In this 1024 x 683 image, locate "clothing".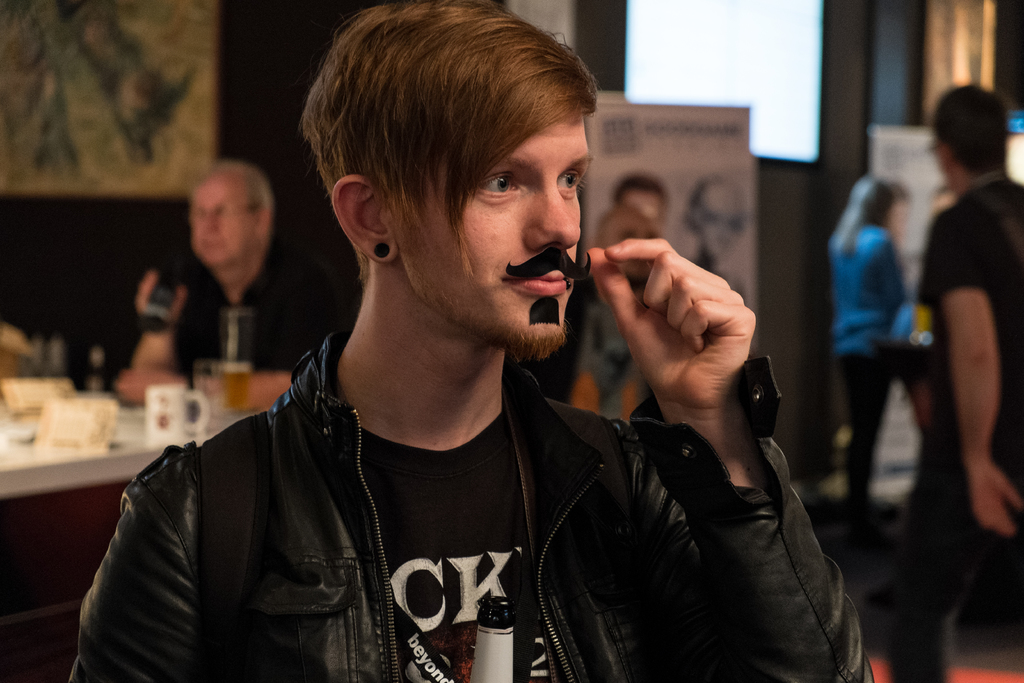
Bounding box: rect(930, 189, 1023, 682).
